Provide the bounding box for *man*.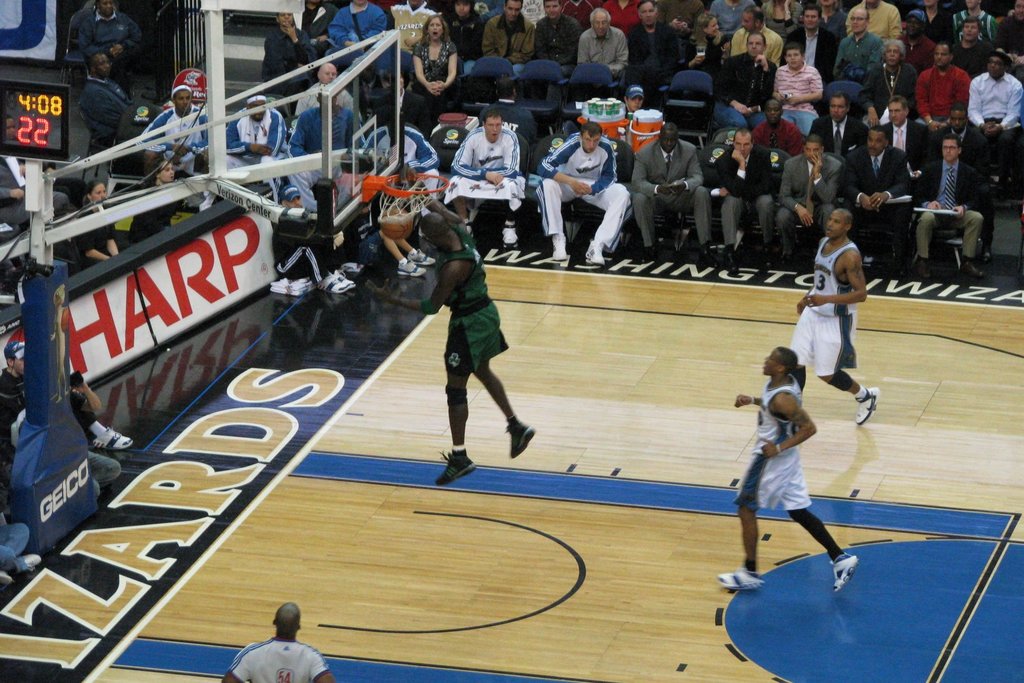
detection(286, 84, 369, 216).
